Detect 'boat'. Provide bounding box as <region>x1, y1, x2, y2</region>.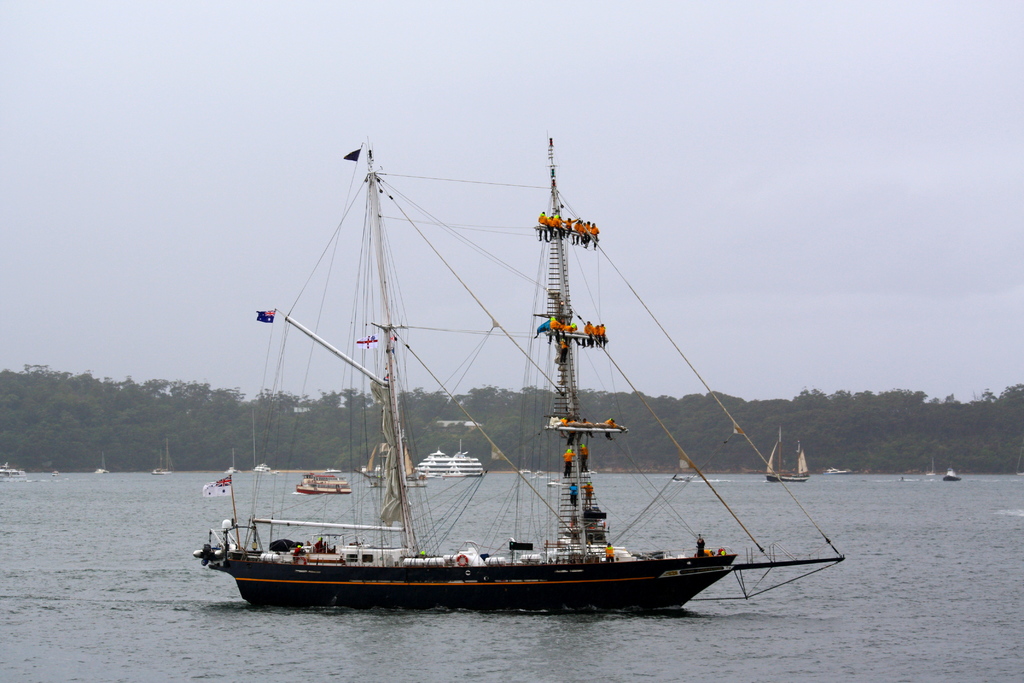
<region>202, 139, 807, 637</region>.
